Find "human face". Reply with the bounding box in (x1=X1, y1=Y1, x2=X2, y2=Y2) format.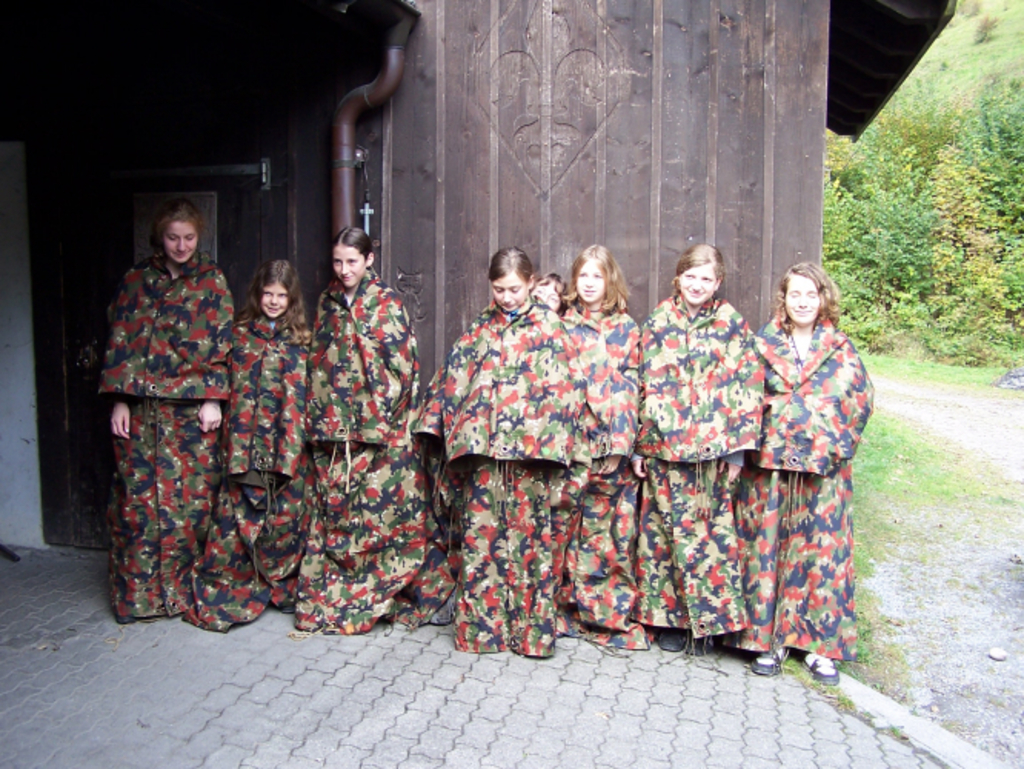
(x1=787, y1=280, x2=818, y2=315).
